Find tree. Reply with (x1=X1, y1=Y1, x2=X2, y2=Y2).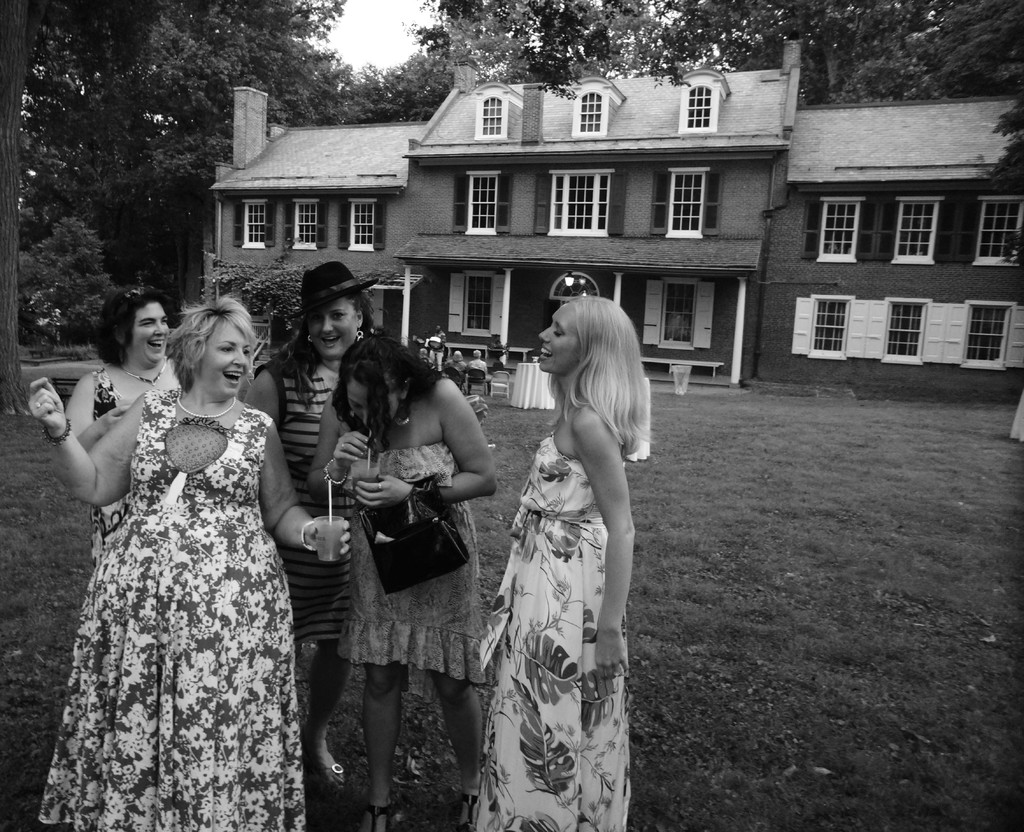
(x1=0, y1=0, x2=397, y2=423).
